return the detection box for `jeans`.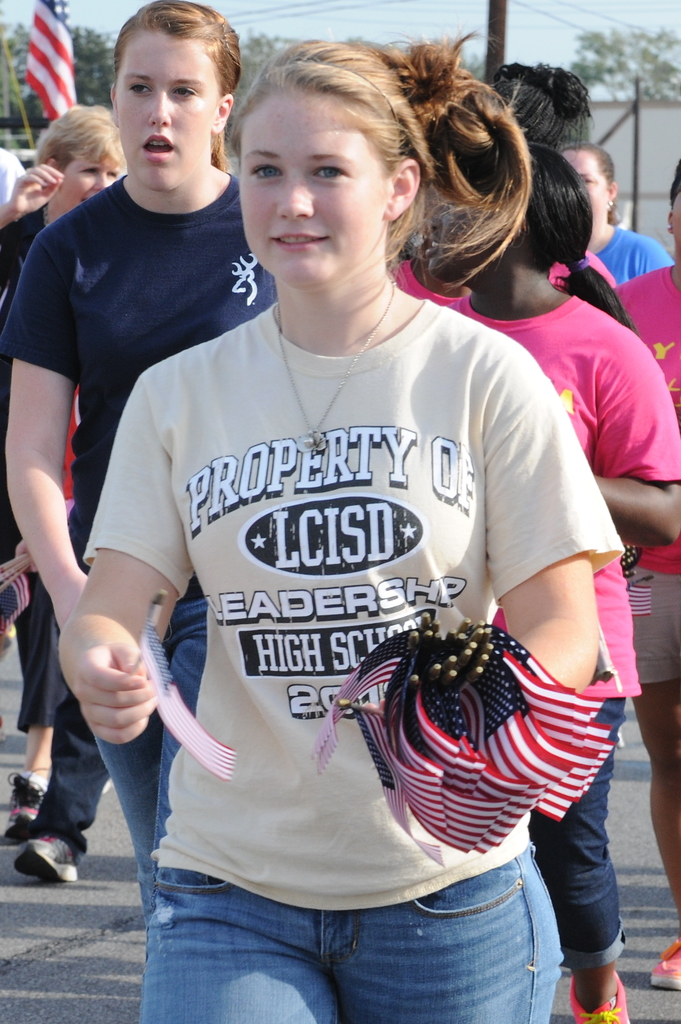
(530, 700, 633, 977).
